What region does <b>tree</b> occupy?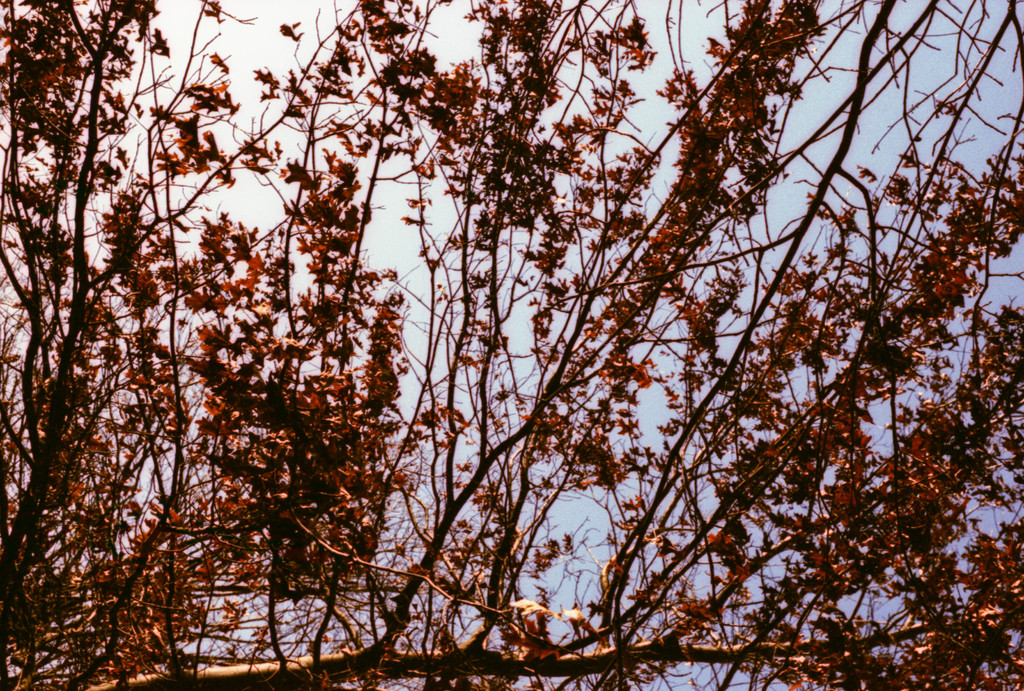
<region>0, 0, 1023, 690</region>.
